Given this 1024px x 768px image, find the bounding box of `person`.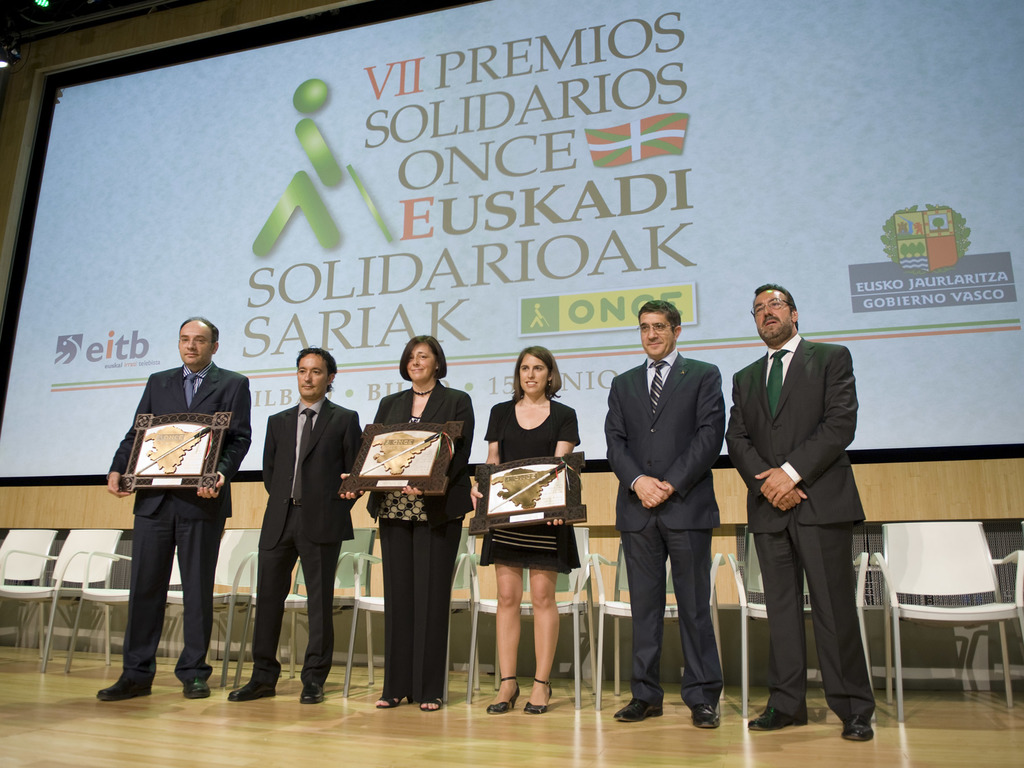
select_region(602, 301, 726, 730).
